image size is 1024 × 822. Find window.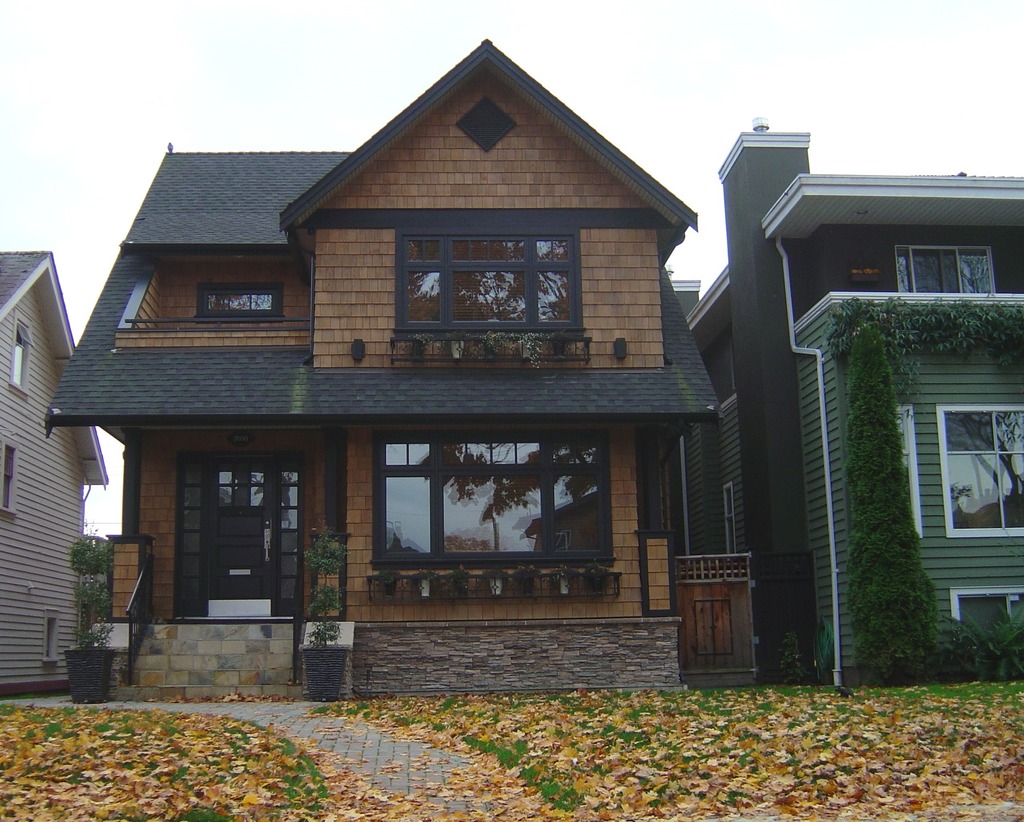
crop(887, 241, 1001, 300).
